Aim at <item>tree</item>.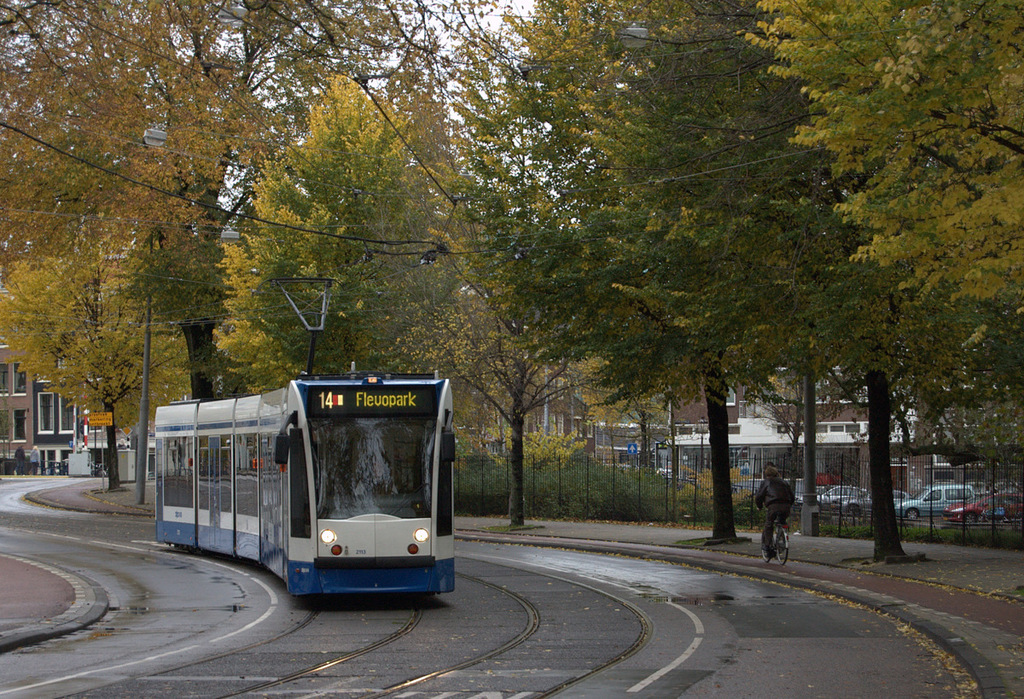
Aimed at {"left": 743, "top": 12, "right": 1015, "bottom": 307}.
